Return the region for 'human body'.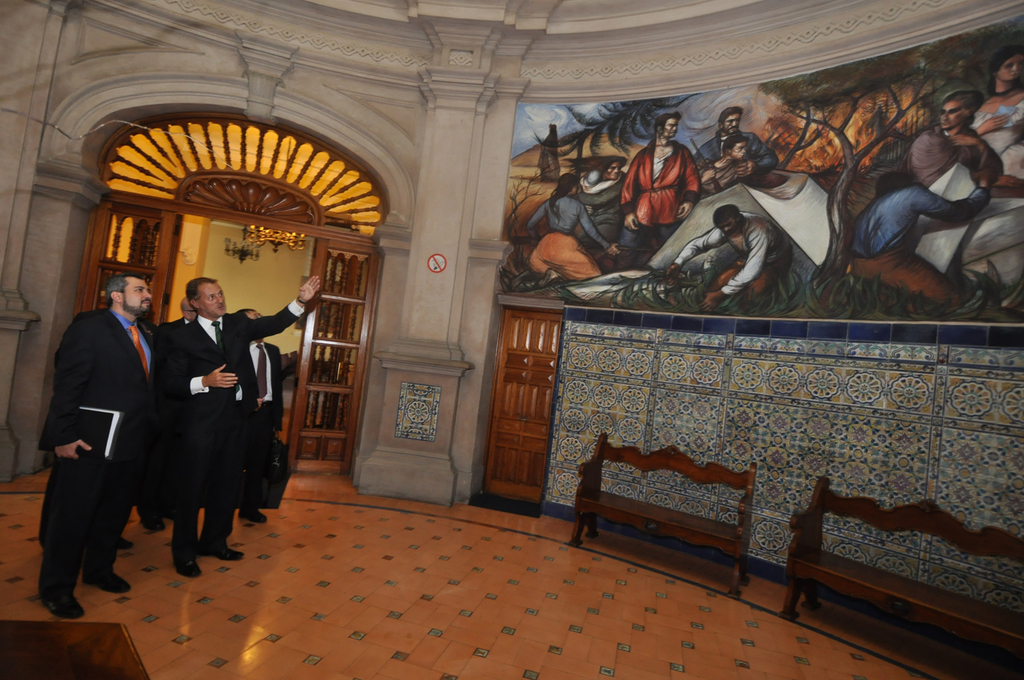
pyautogui.locateOnScreen(903, 89, 1023, 277).
